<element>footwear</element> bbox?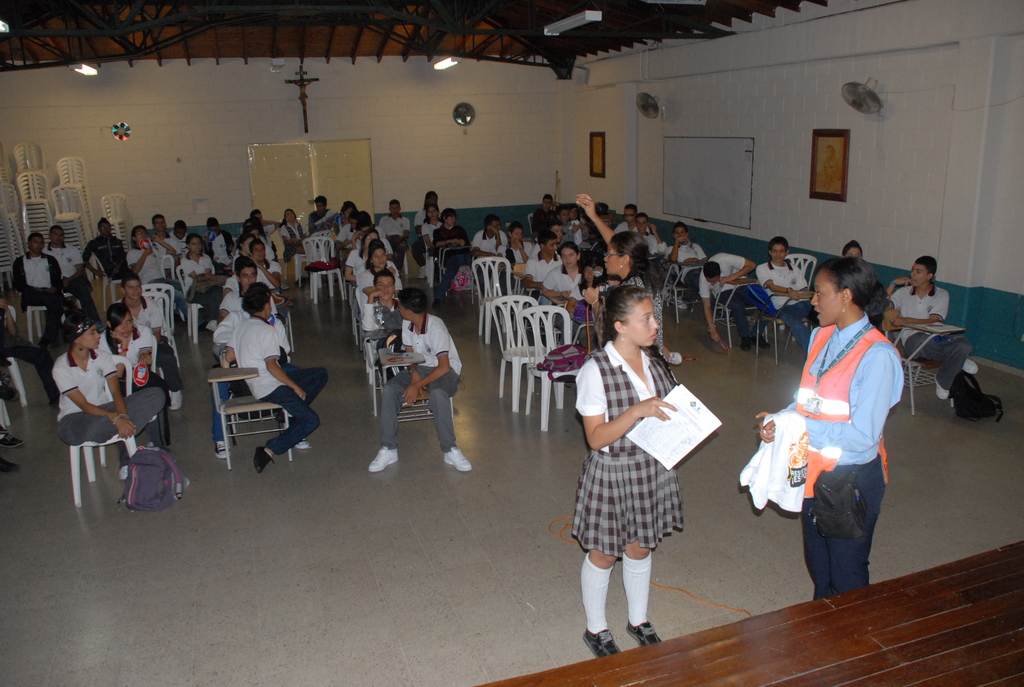
[579,625,619,655]
